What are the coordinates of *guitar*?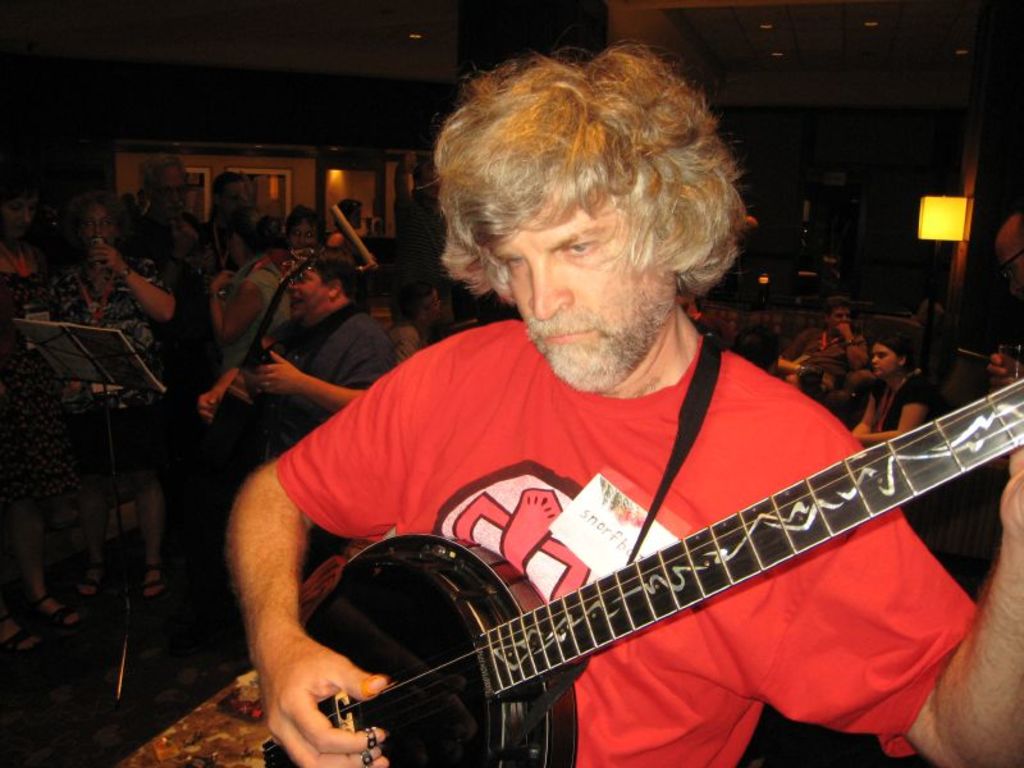
<region>264, 370, 1023, 767</region>.
